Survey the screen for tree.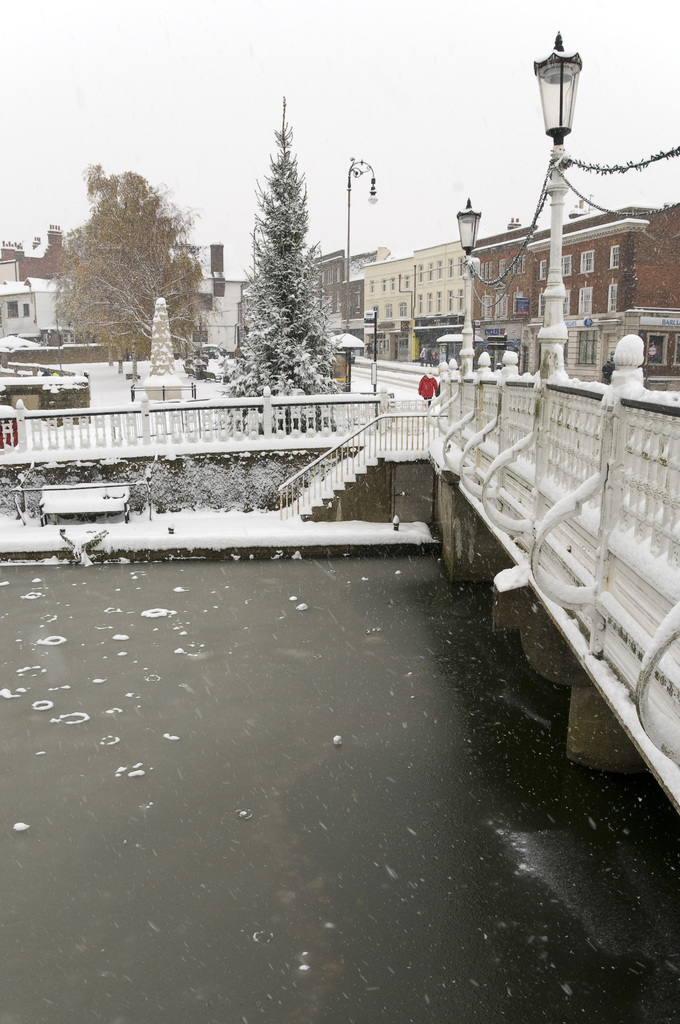
Survey found: pyautogui.locateOnScreen(49, 156, 207, 385).
